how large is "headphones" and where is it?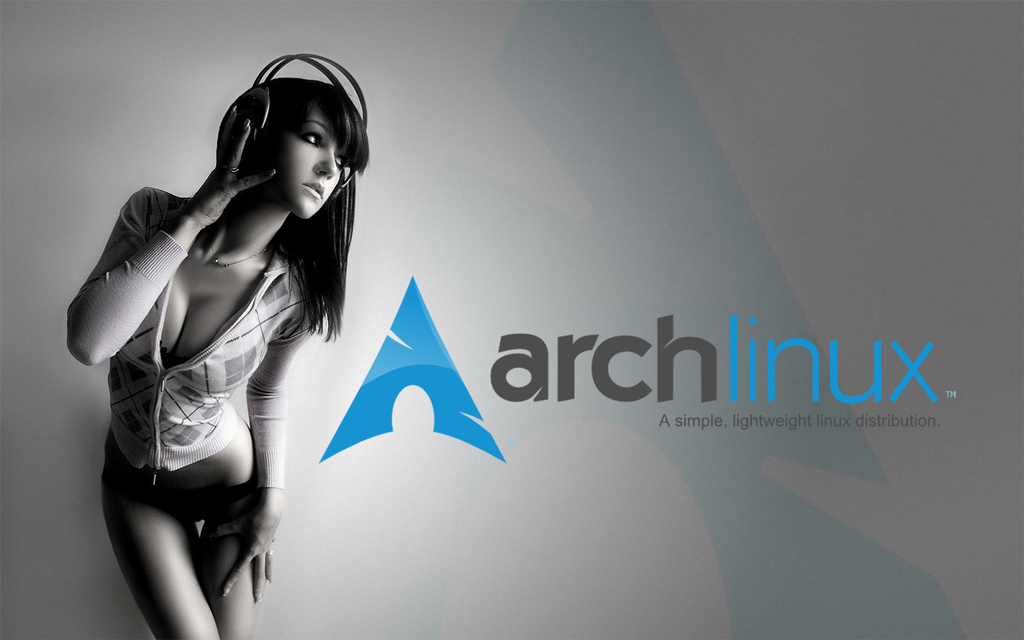
Bounding box: (left=210, top=49, right=382, bottom=207).
